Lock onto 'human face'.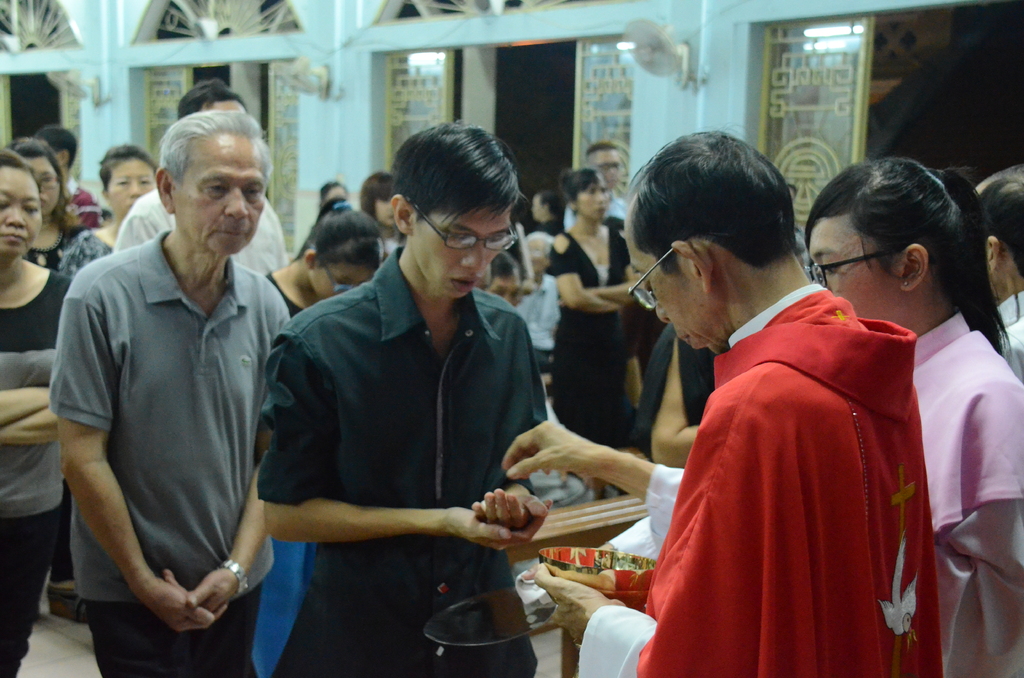
Locked: BBox(810, 213, 899, 327).
